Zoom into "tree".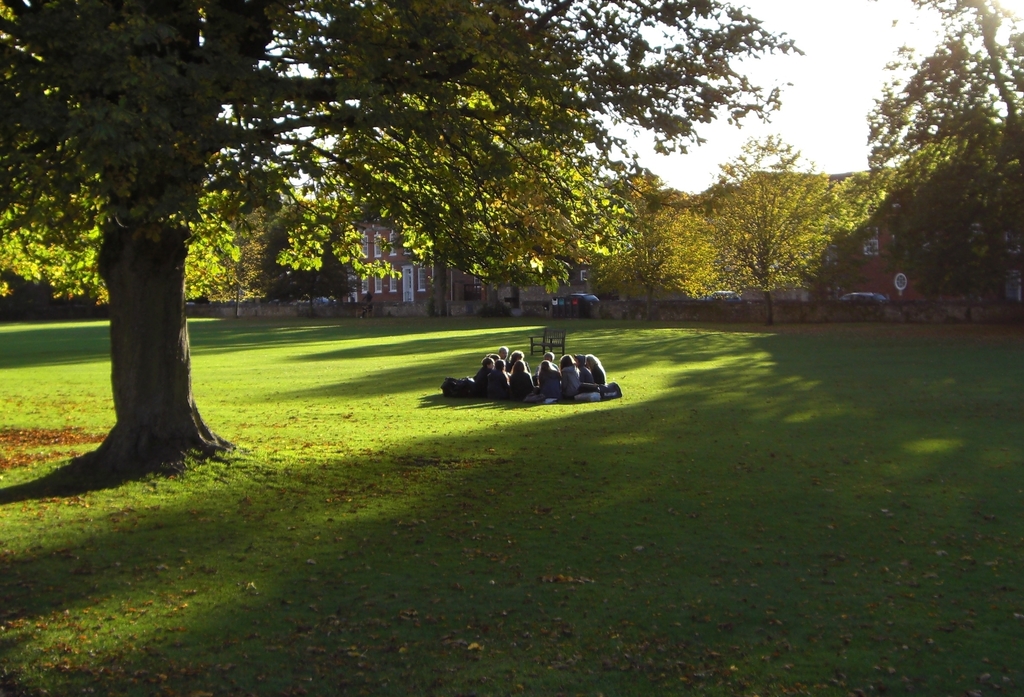
Zoom target: (x1=860, y1=0, x2=1023, y2=323).
